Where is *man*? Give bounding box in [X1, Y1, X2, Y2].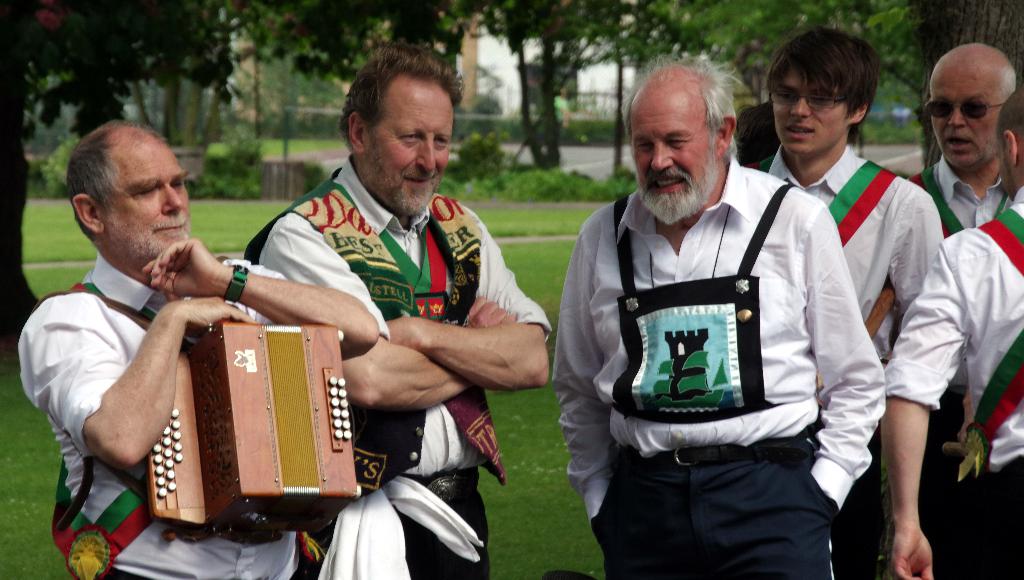
[751, 29, 945, 362].
